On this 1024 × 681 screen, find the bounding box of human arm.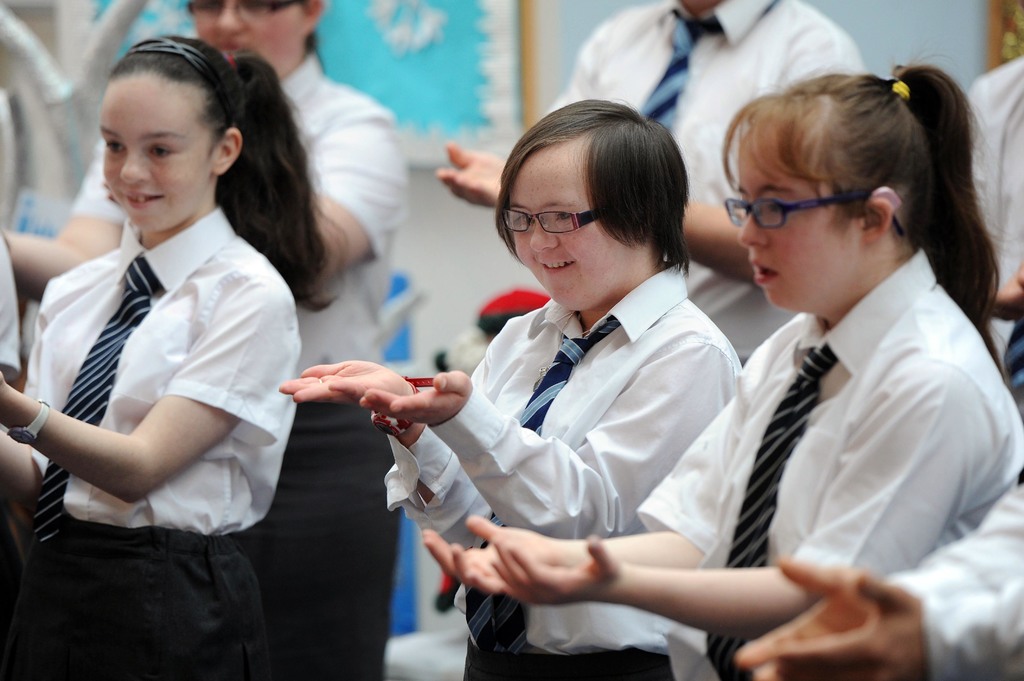
Bounding box: 417, 400, 737, 598.
